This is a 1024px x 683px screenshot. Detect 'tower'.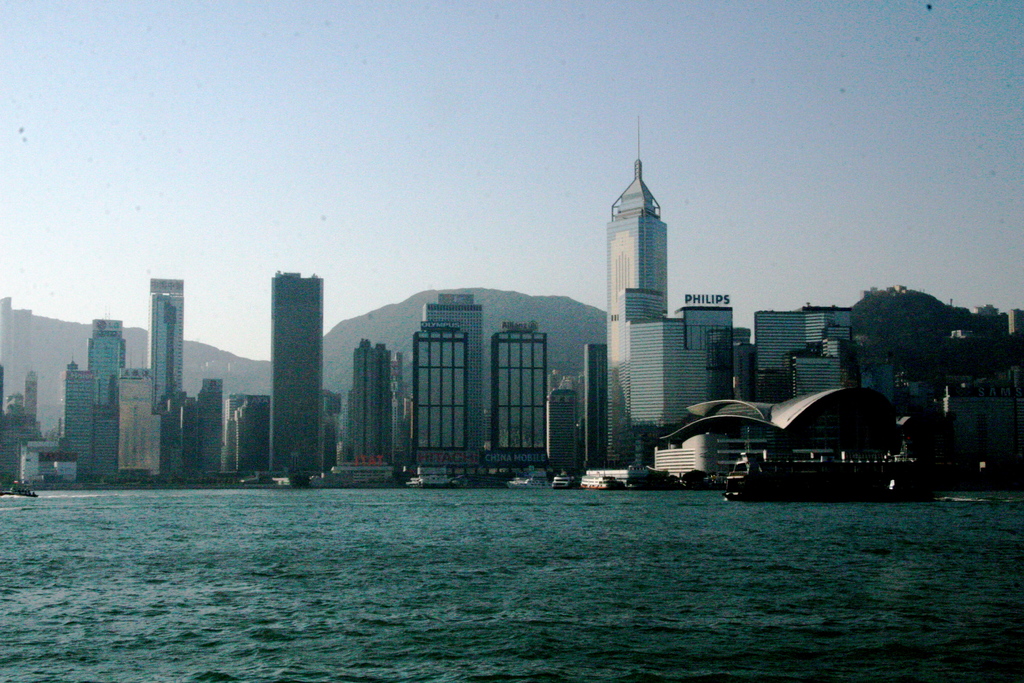
{"x1": 180, "y1": 375, "x2": 233, "y2": 481}.
